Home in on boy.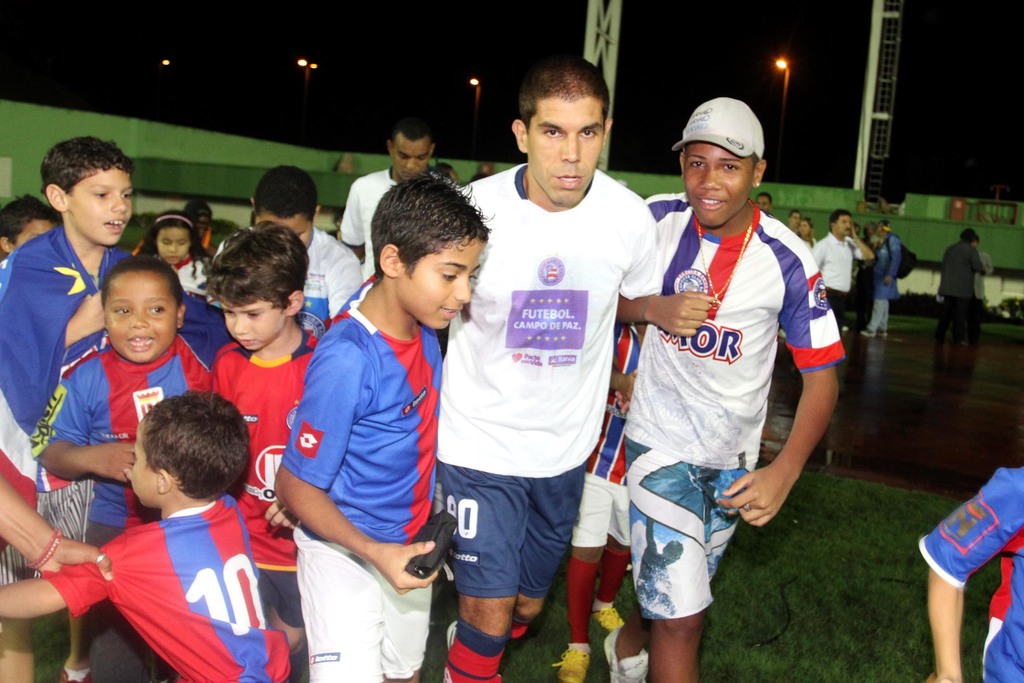
Homed in at (0,135,133,682).
